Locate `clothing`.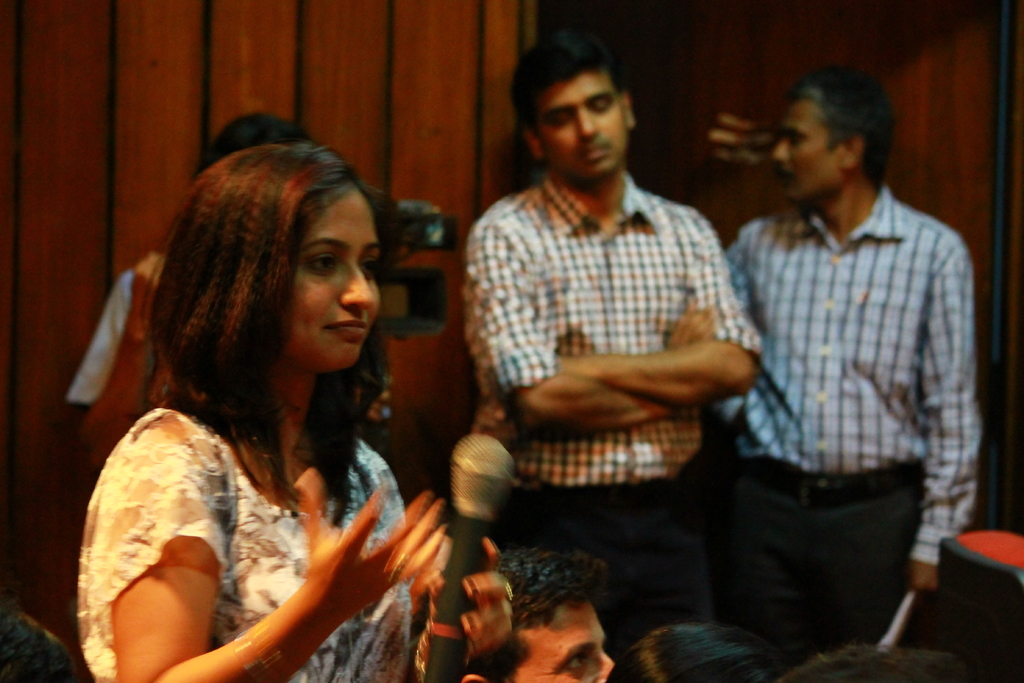
Bounding box: {"x1": 718, "y1": 184, "x2": 985, "y2": 682}.
